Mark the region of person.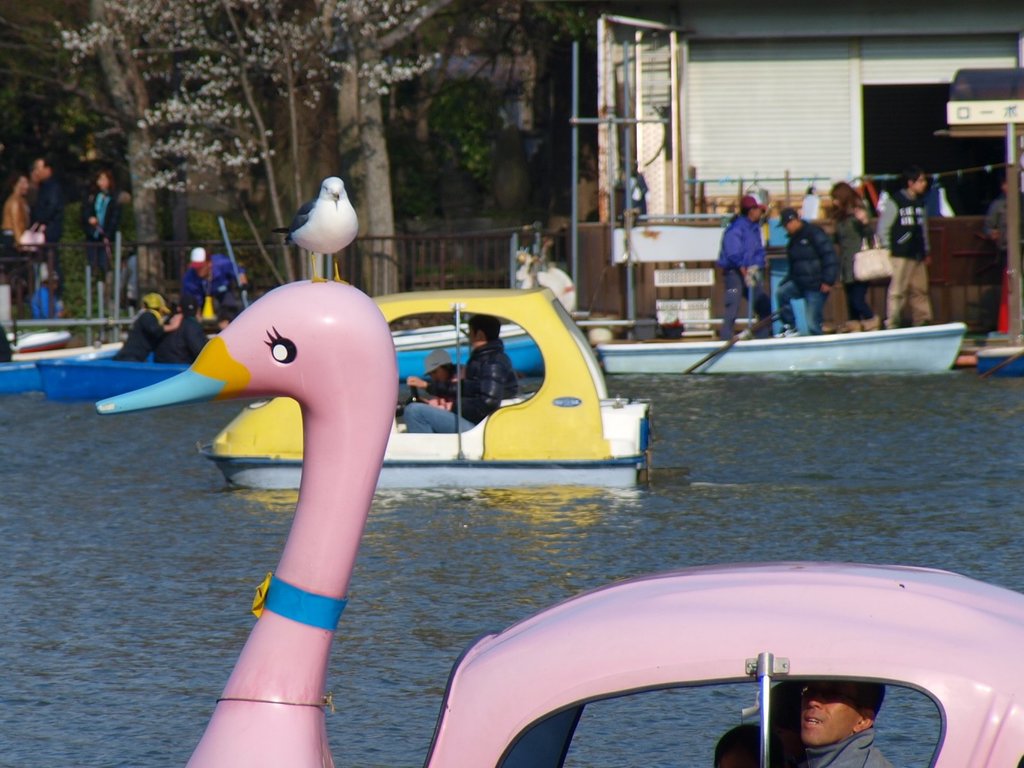
Region: (left=111, top=294, right=179, bottom=363).
